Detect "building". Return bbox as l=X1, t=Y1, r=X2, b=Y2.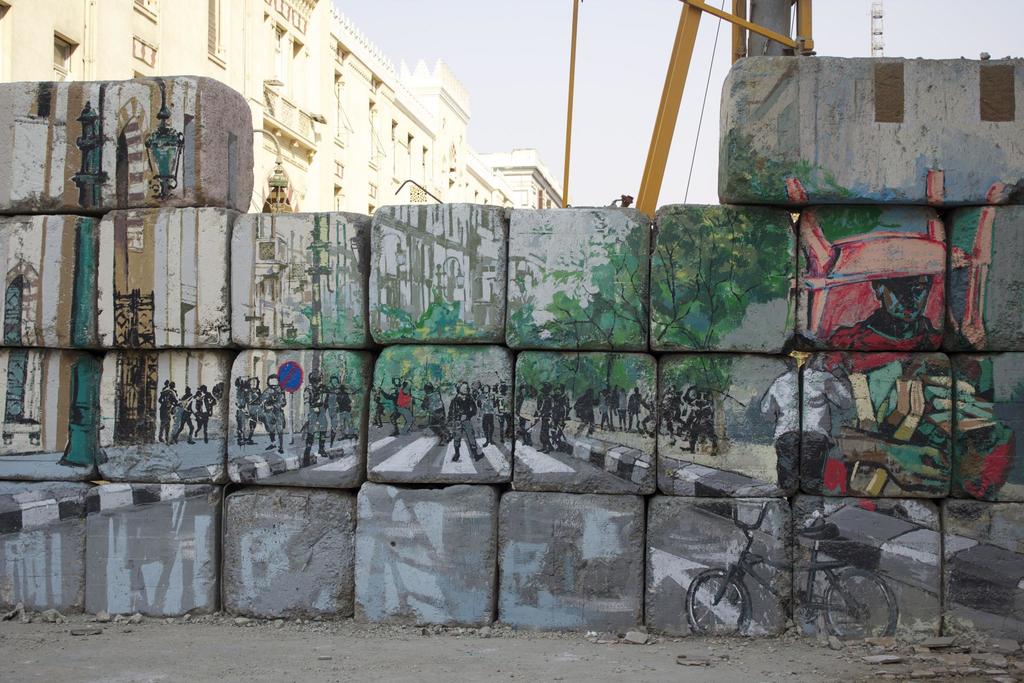
l=479, t=150, r=572, b=211.
